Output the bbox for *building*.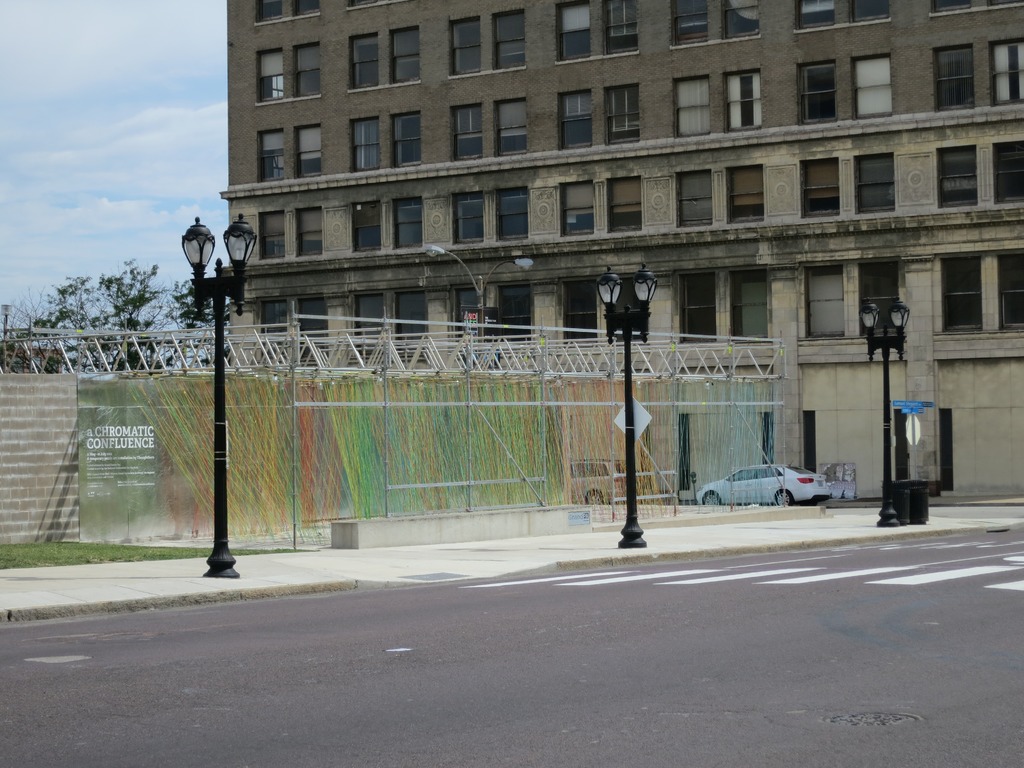
BBox(214, 0, 1023, 498).
